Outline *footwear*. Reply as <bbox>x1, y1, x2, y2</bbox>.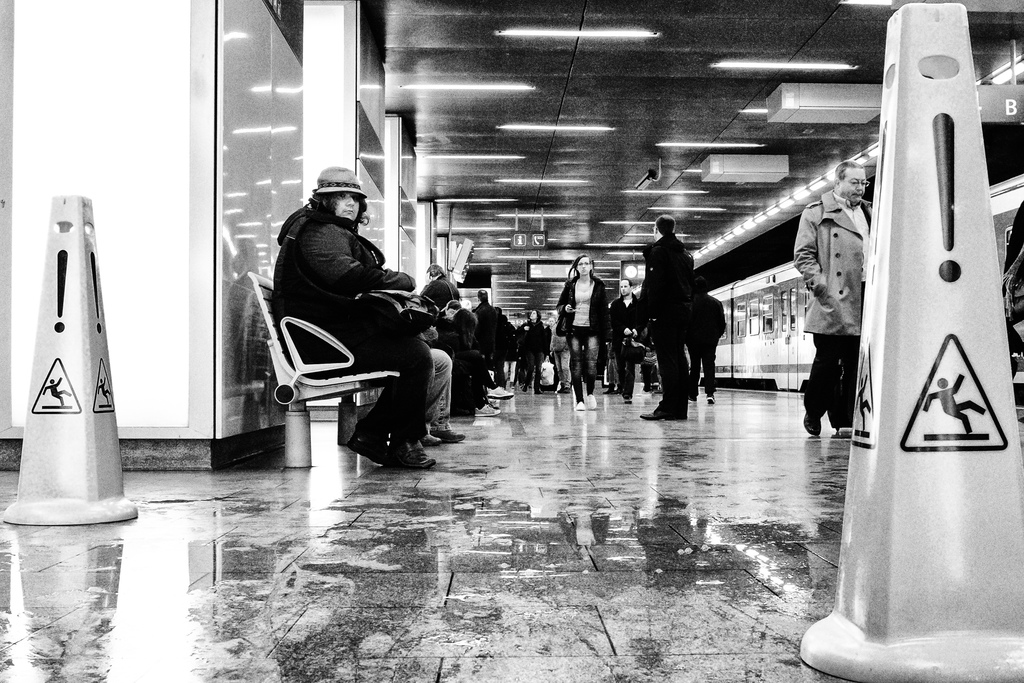
<bbox>706, 395, 716, 404</bbox>.
